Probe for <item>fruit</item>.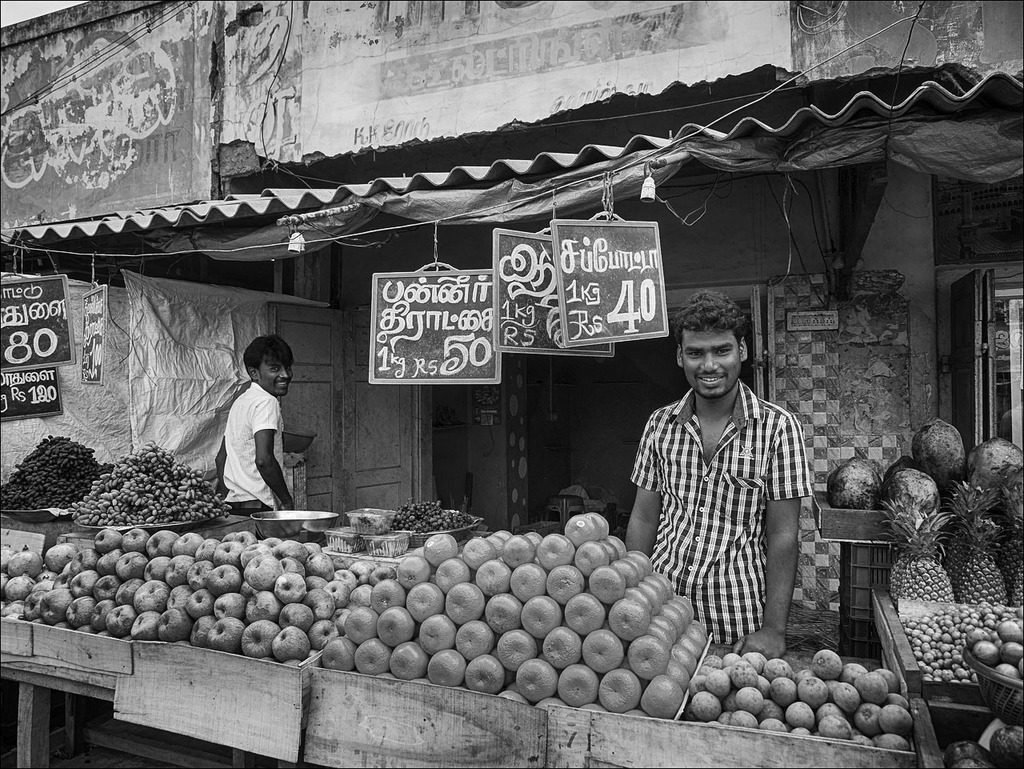
Probe result: box(954, 518, 1006, 607).
